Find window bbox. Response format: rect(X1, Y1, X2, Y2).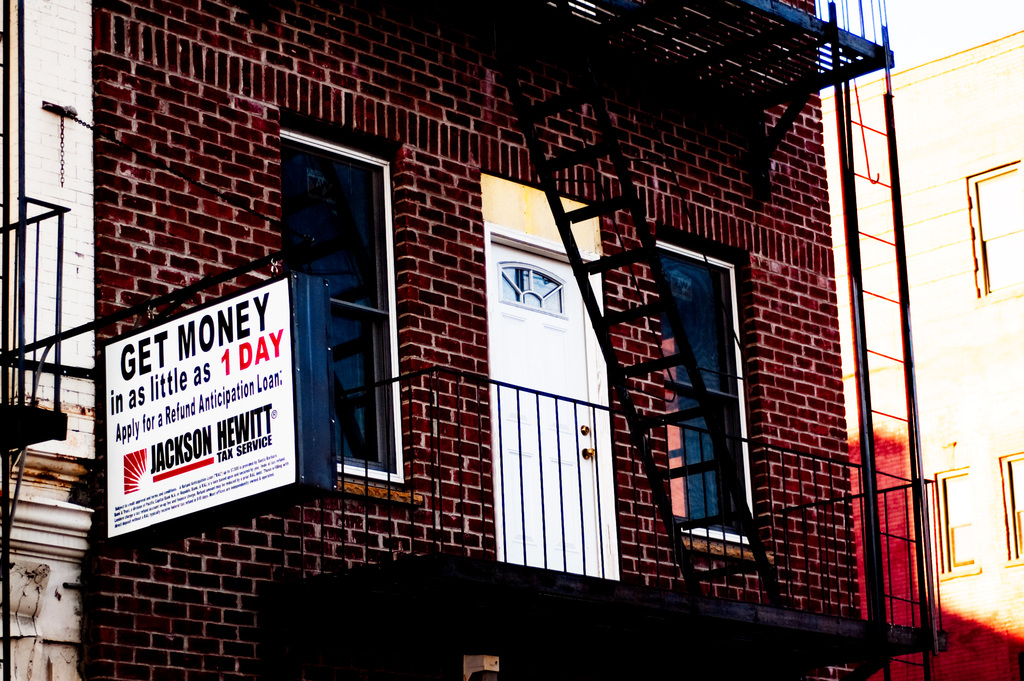
rect(290, 110, 414, 492).
